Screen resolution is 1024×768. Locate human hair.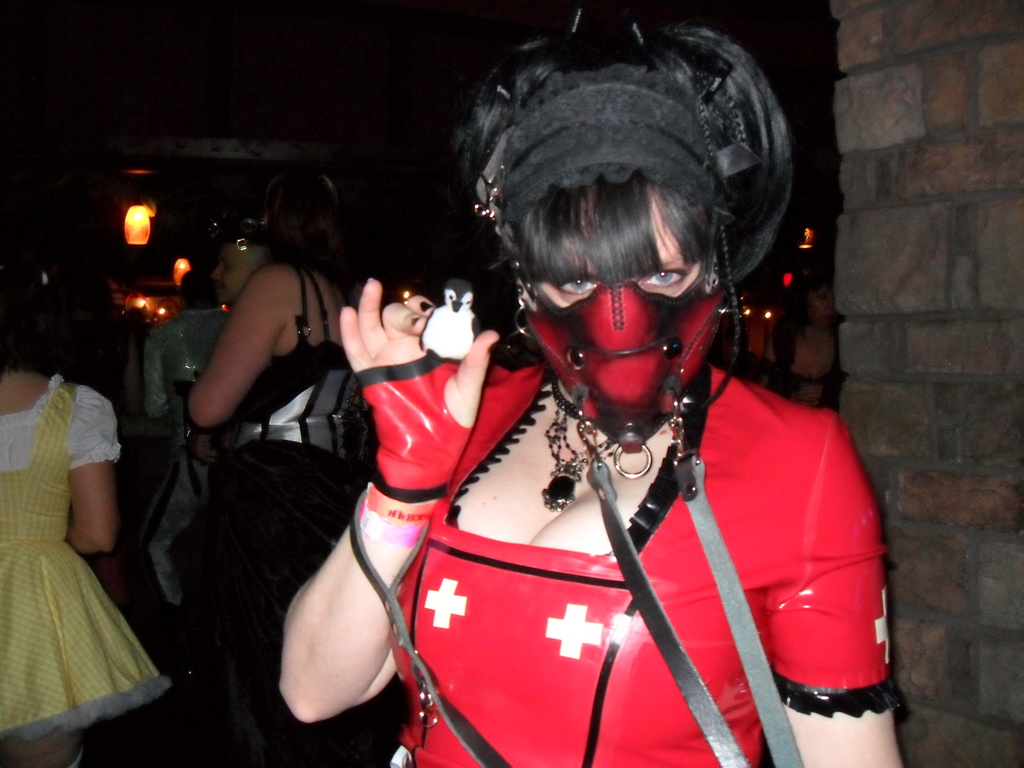
region(240, 167, 349, 298).
